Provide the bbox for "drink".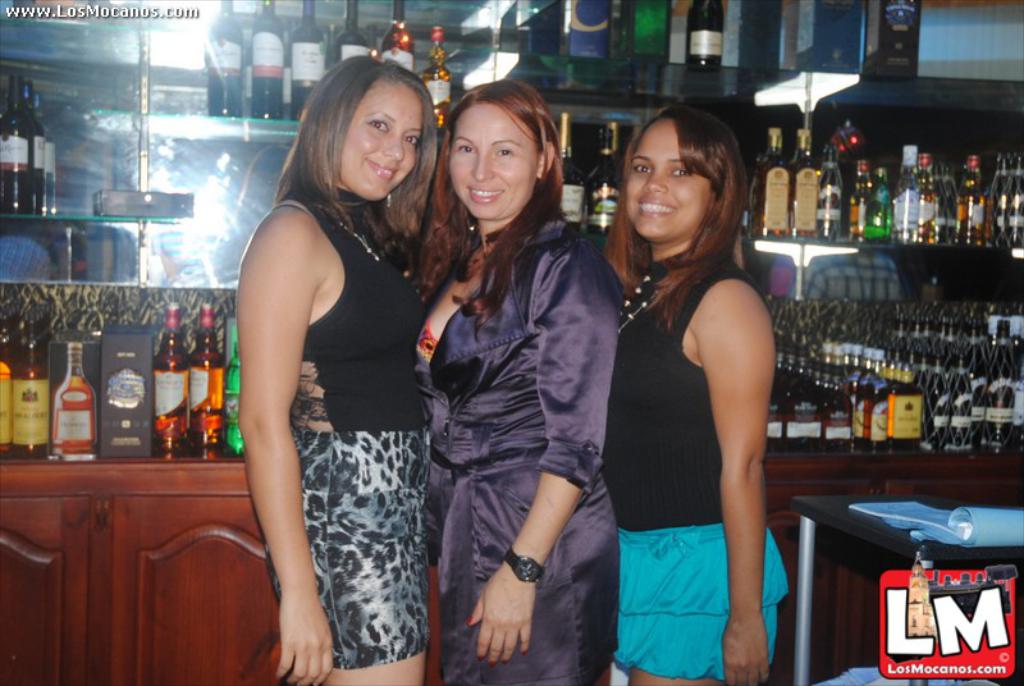
BBox(689, 0, 726, 70).
